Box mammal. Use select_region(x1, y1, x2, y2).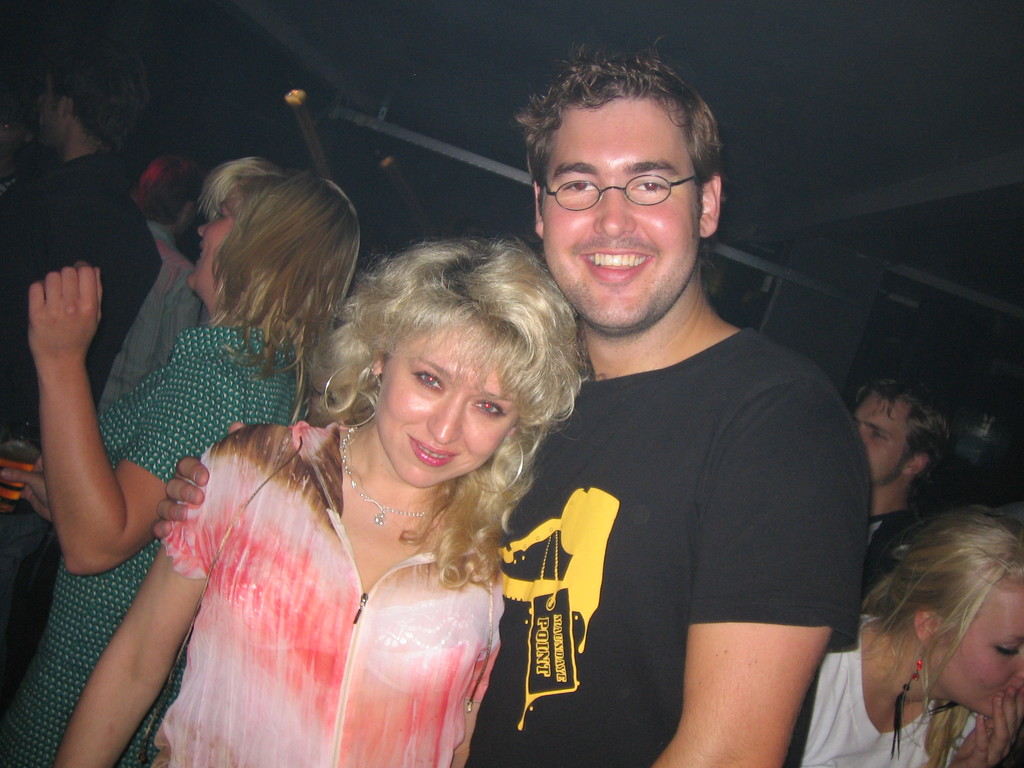
select_region(156, 38, 875, 767).
